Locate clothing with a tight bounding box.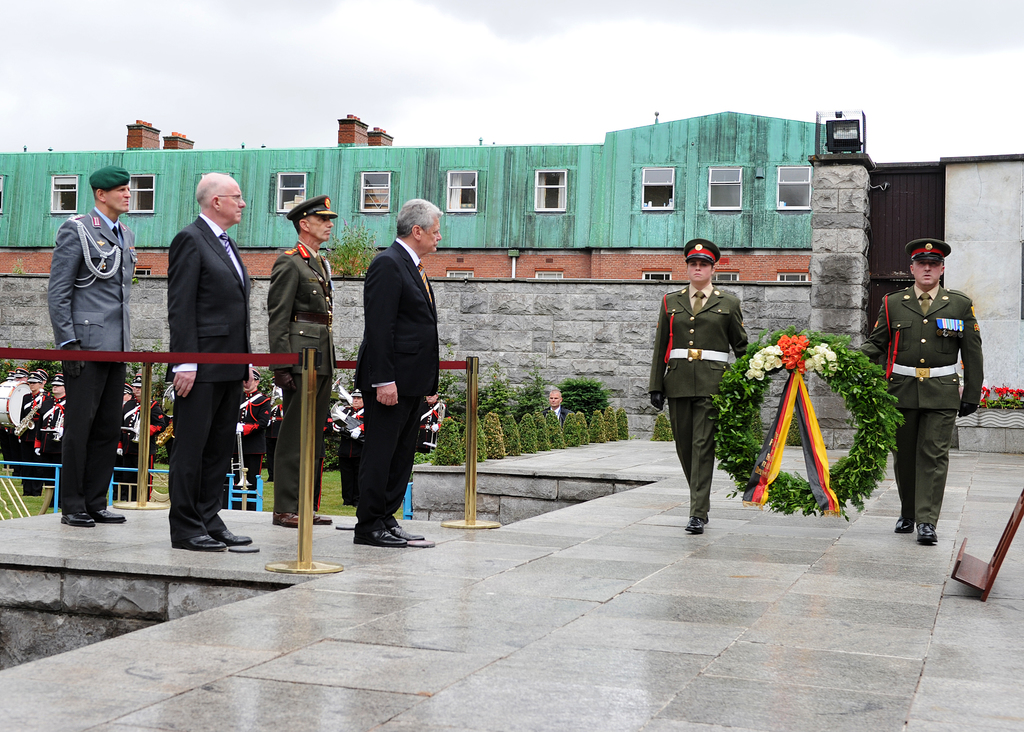
(646,283,748,519).
